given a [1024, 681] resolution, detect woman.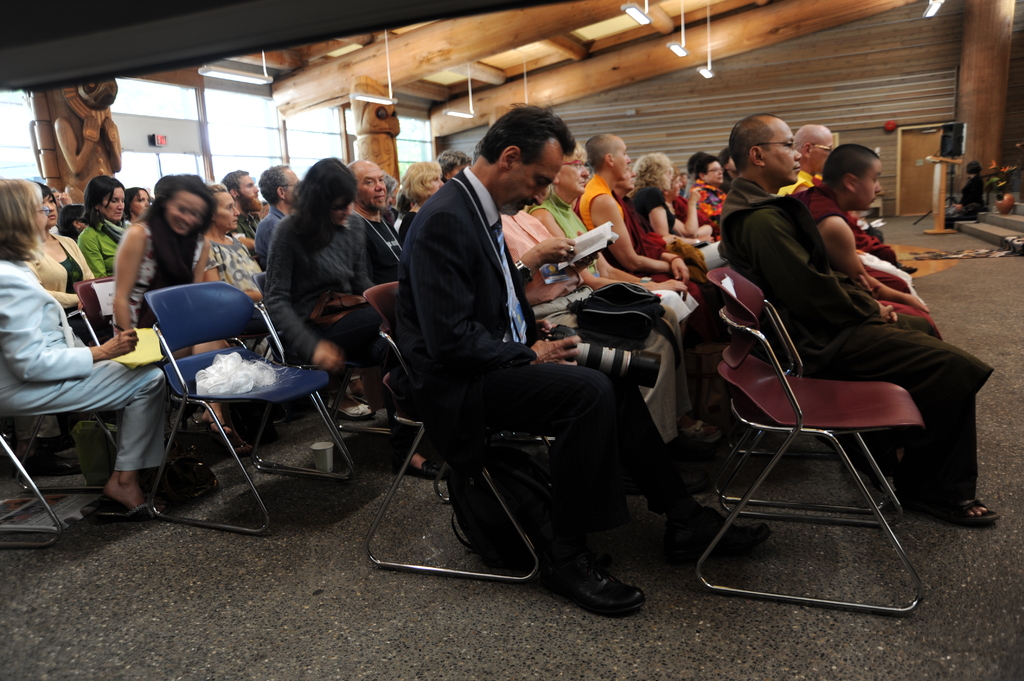
box=[97, 178, 236, 317].
